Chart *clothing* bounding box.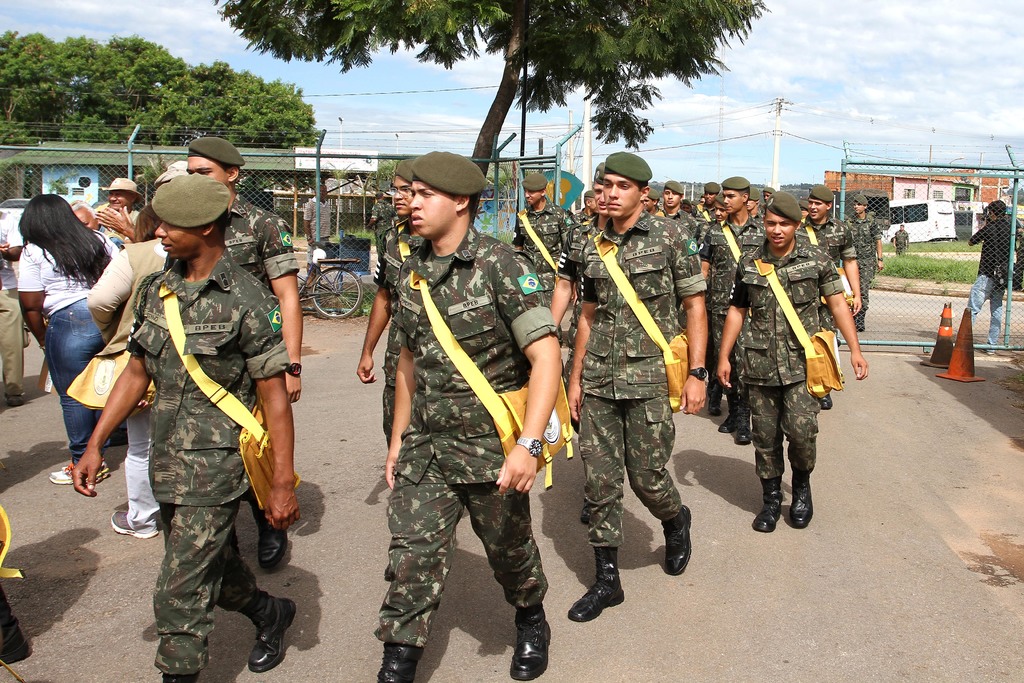
Charted: <box>374,218,425,439</box>.
